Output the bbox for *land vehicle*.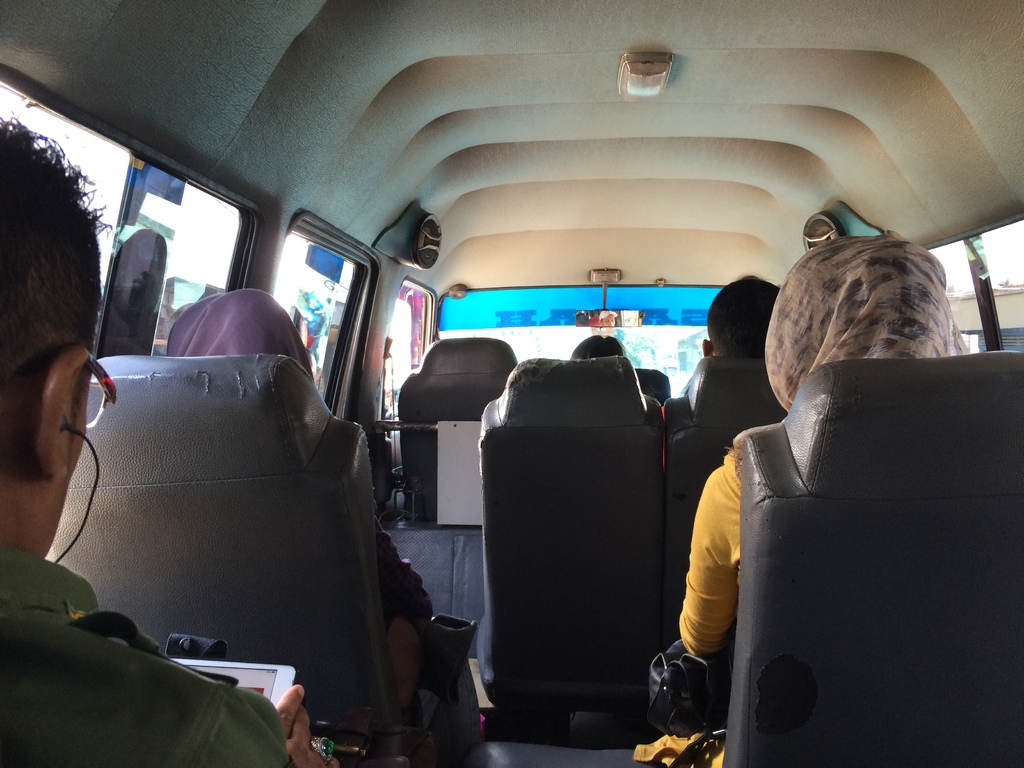
(x1=12, y1=68, x2=1021, y2=744).
